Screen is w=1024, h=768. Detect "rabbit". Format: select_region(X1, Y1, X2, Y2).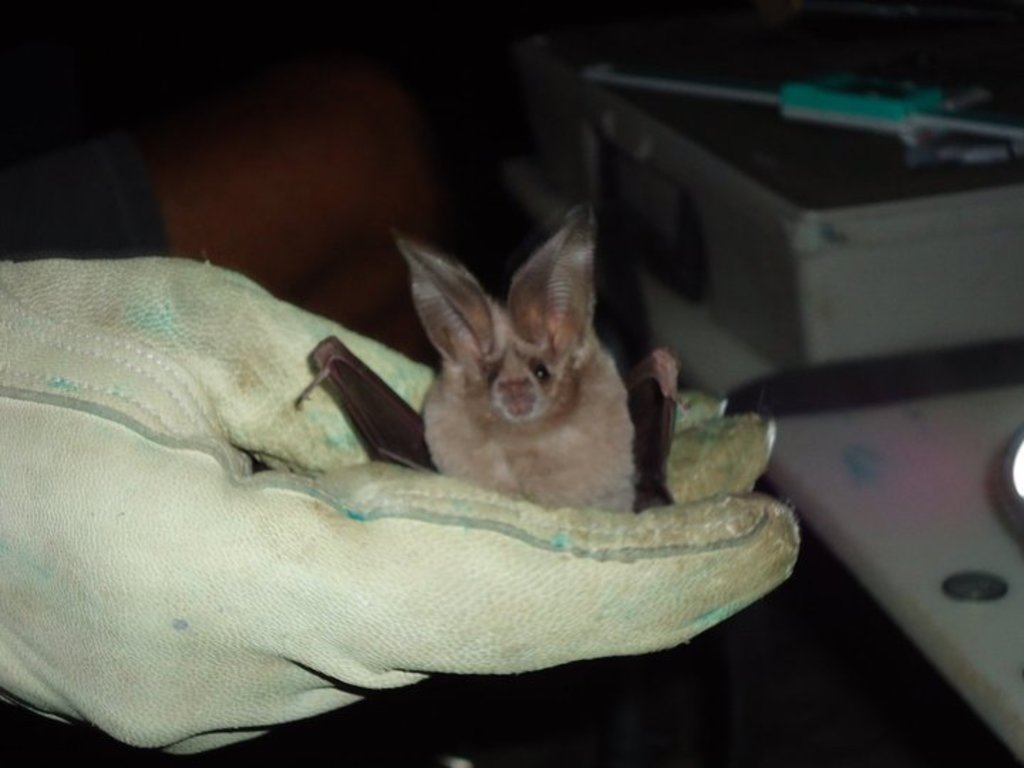
select_region(391, 201, 633, 515).
